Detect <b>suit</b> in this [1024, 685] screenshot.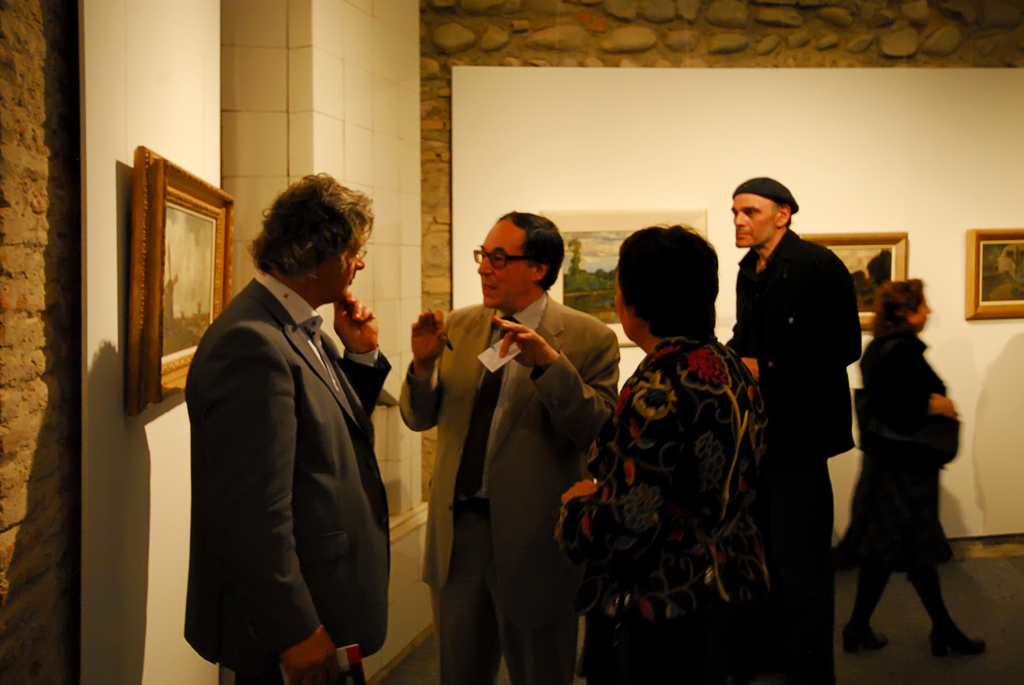
Detection: crop(397, 284, 624, 684).
